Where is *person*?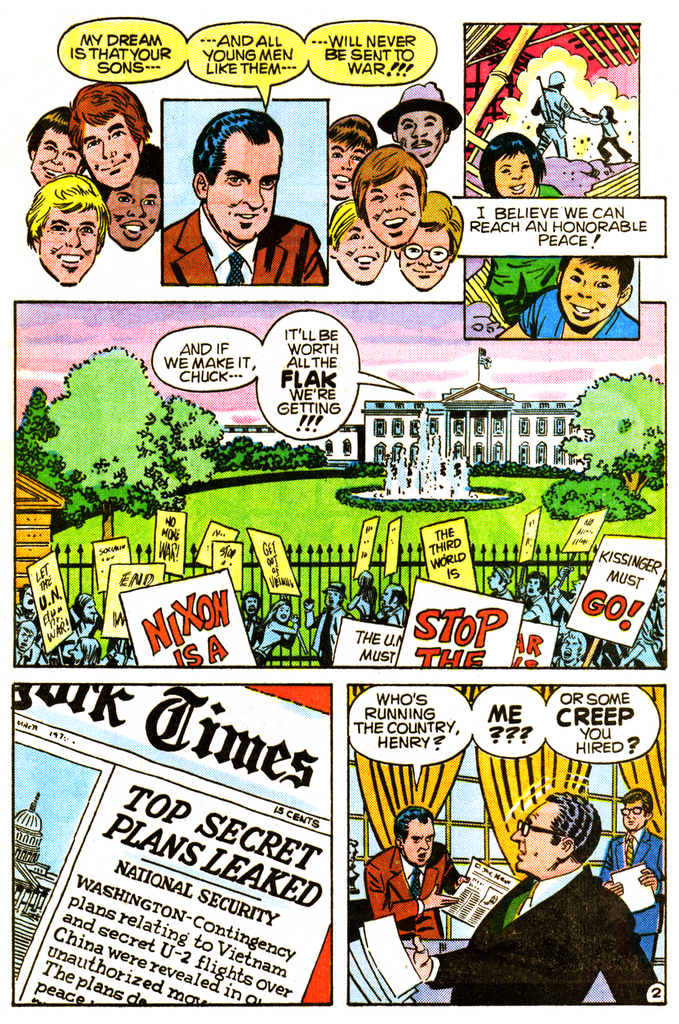
(478, 129, 562, 200).
